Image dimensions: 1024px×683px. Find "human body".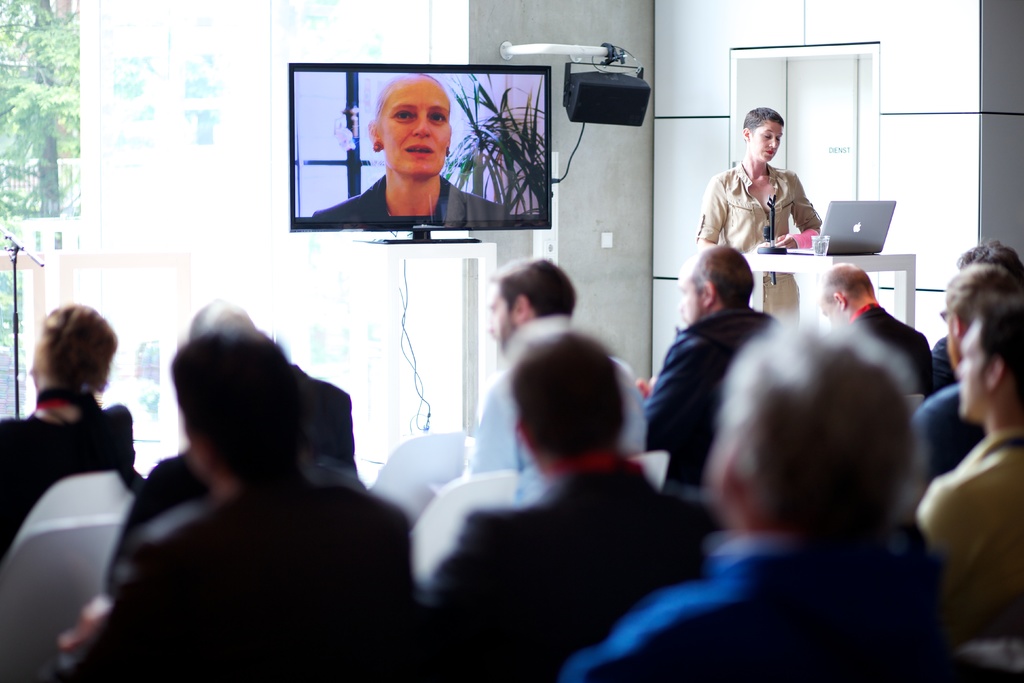
698, 104, 830, 320.
